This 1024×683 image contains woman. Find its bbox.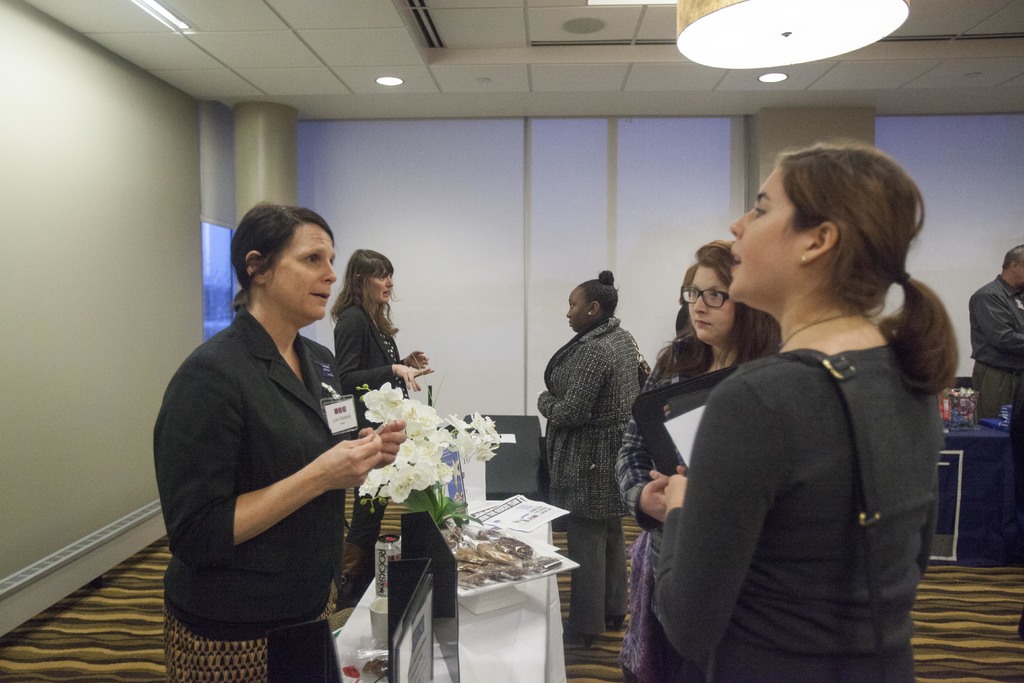
<region>618, 241, 781, 682</region>.
